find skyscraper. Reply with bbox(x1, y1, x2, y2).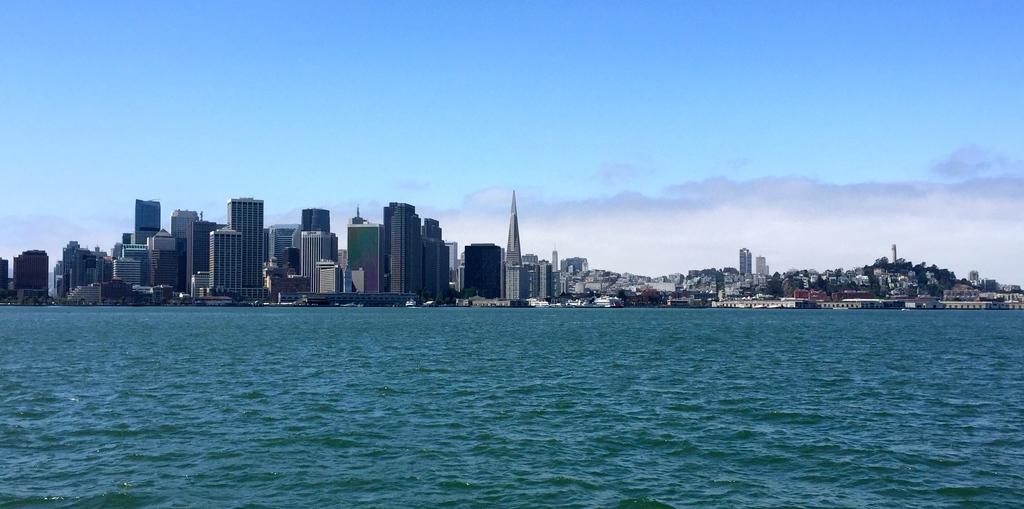
bbox(337, 202, 381, 290).
